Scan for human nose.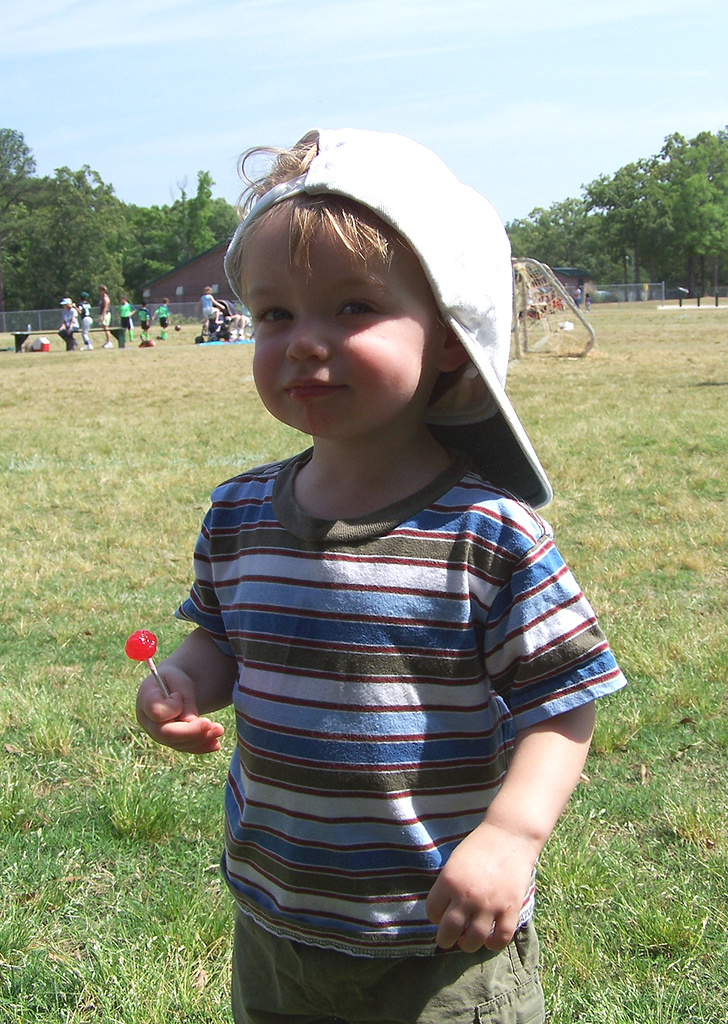
Scan result: left=282, top=312, right=330, bottom=365.
